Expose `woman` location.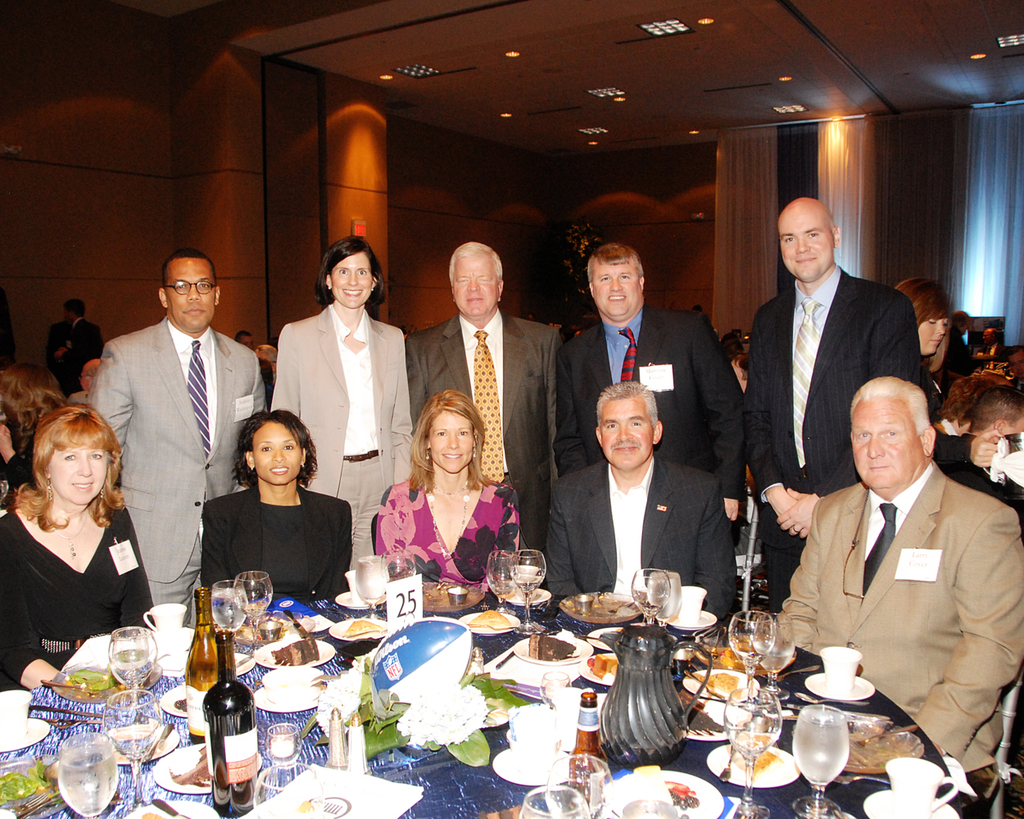
Exposed at {"x1": 900, "y1": 278, "x2": 952, "y2": 376}.
